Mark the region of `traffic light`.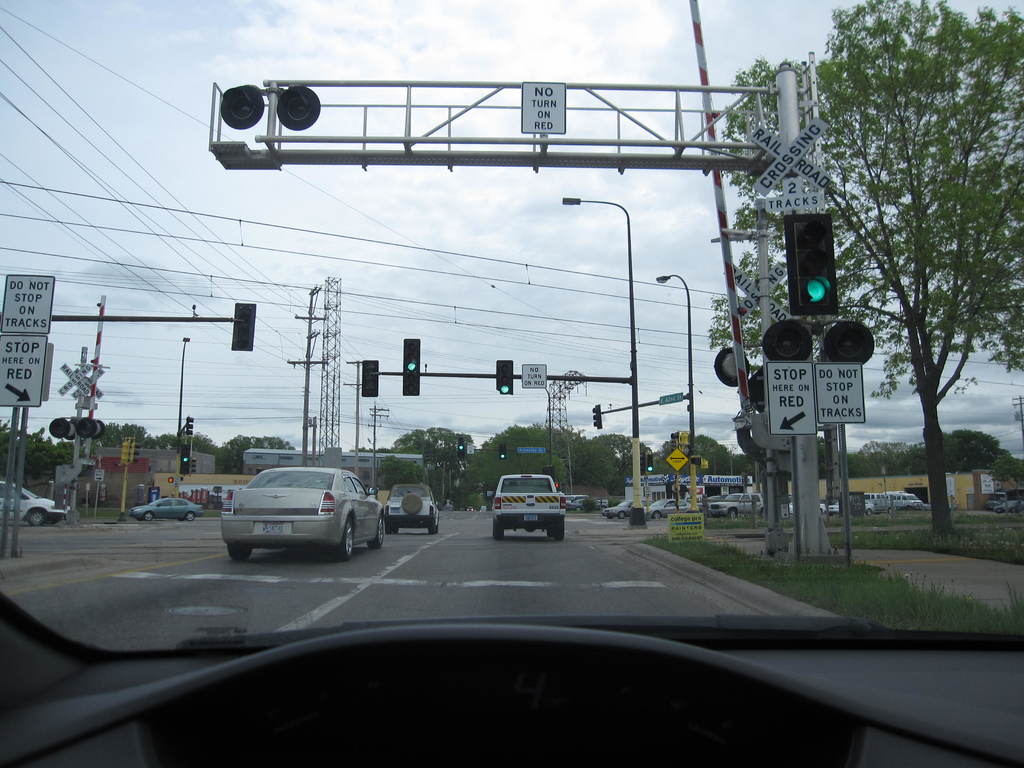
Region: locate(230, 305, 256, 351).
